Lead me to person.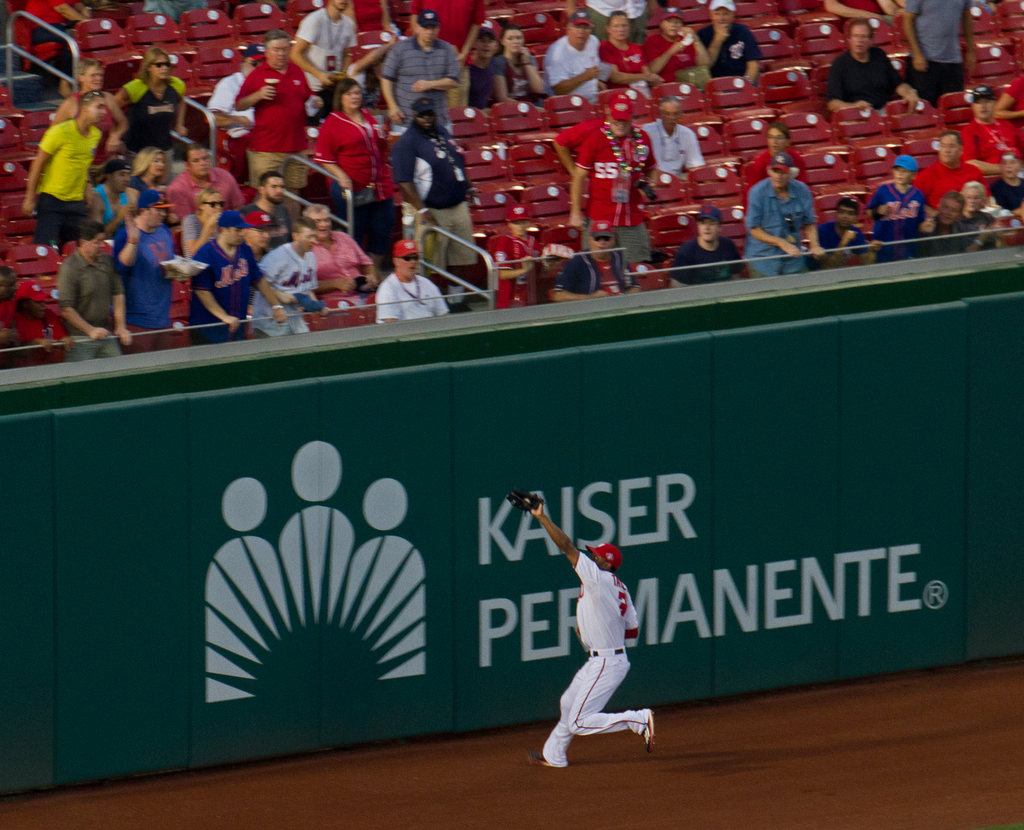
Lead to (821,10,925,114).
